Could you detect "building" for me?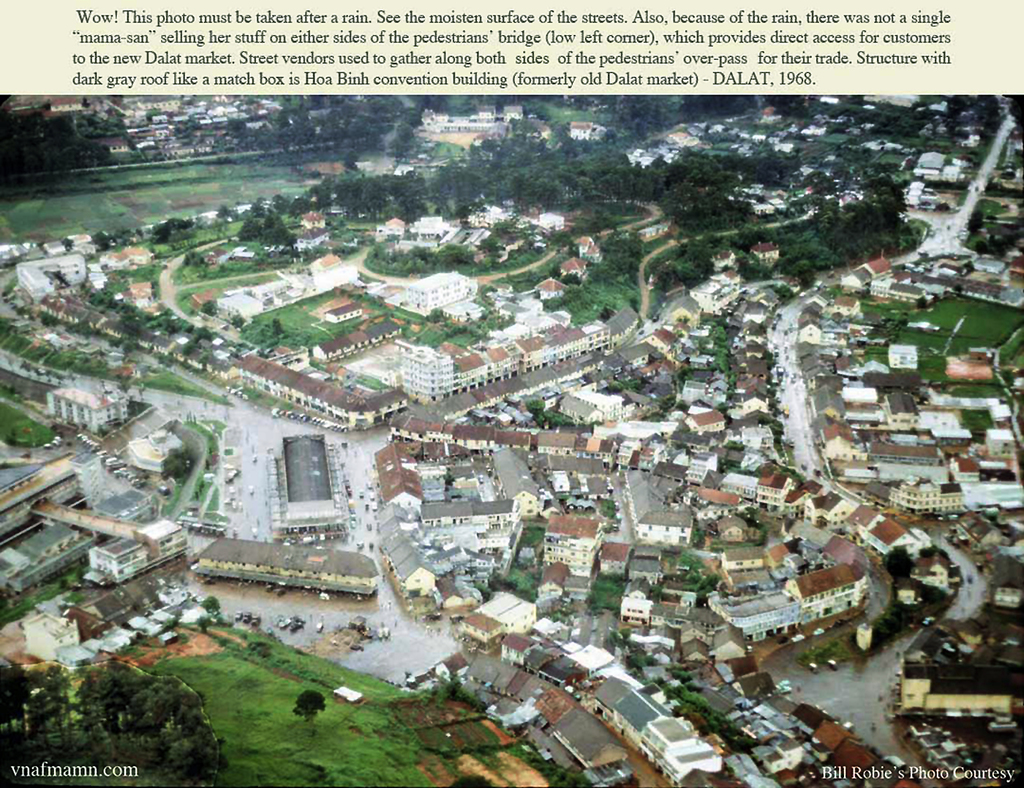
Detection result: (884,344,919,367).
